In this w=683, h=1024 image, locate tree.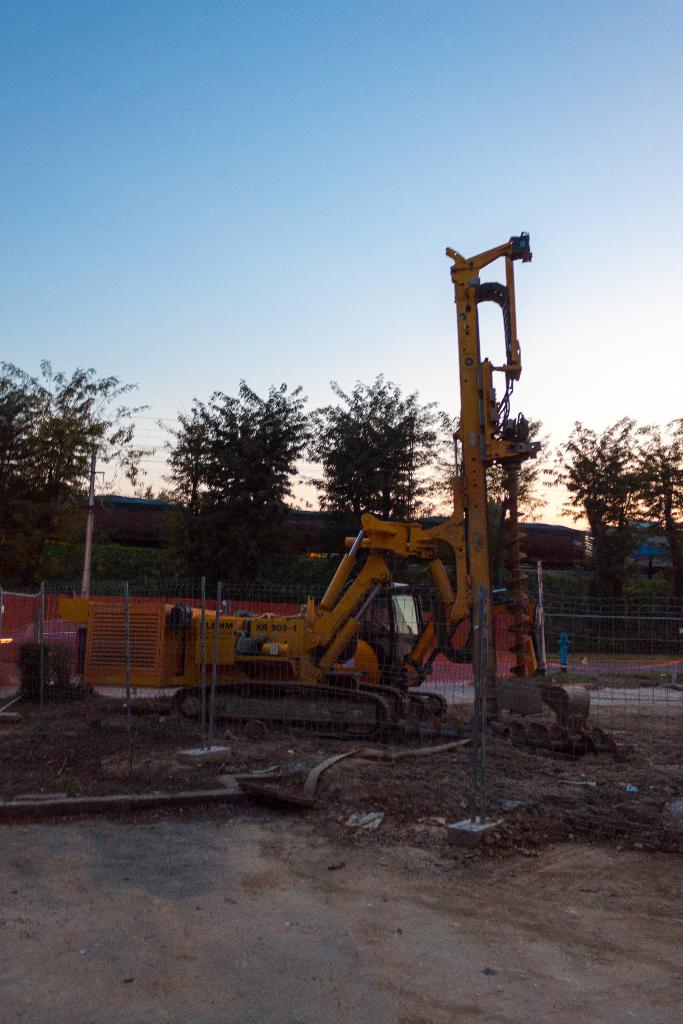
Bounding box: bbox=(0, 366, 144, 602).
